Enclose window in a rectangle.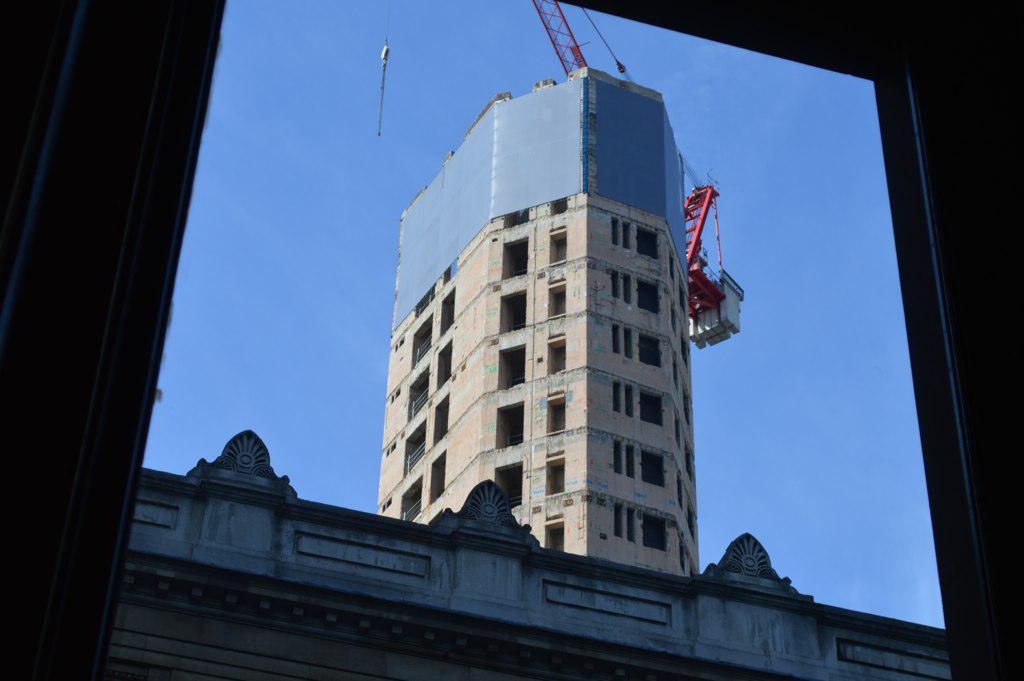
x1=684 y1=336 x2=690 y2=368.
